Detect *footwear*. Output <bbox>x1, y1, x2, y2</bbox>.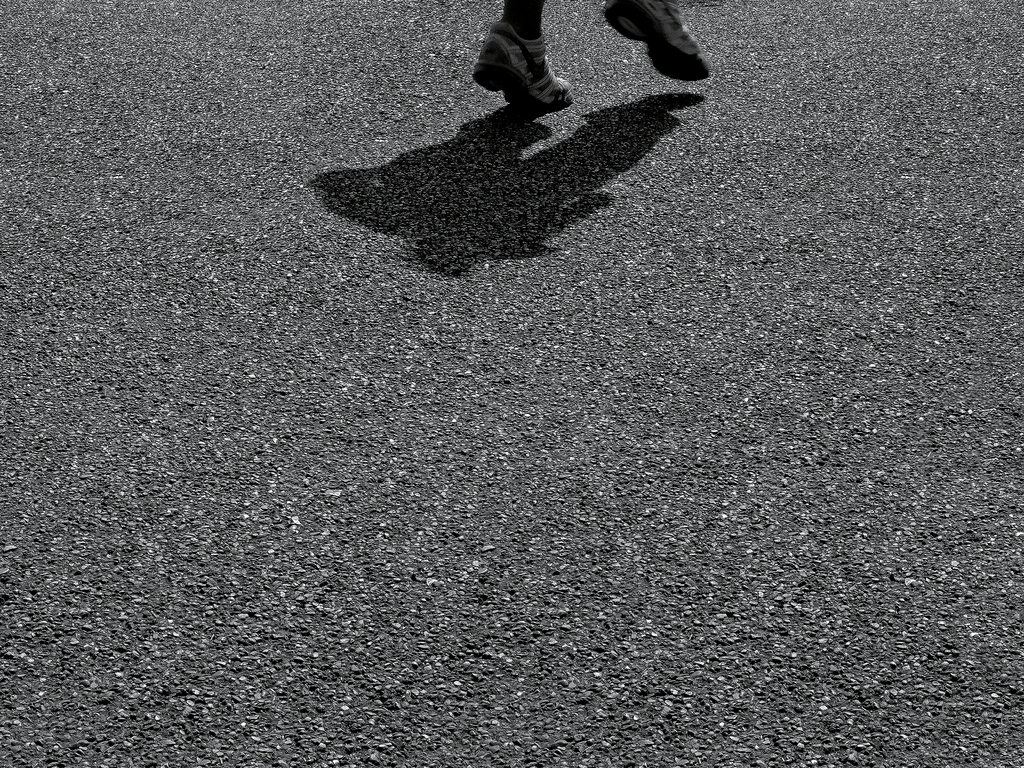
<bbox>459, 29, 570, 106</bbox>.
